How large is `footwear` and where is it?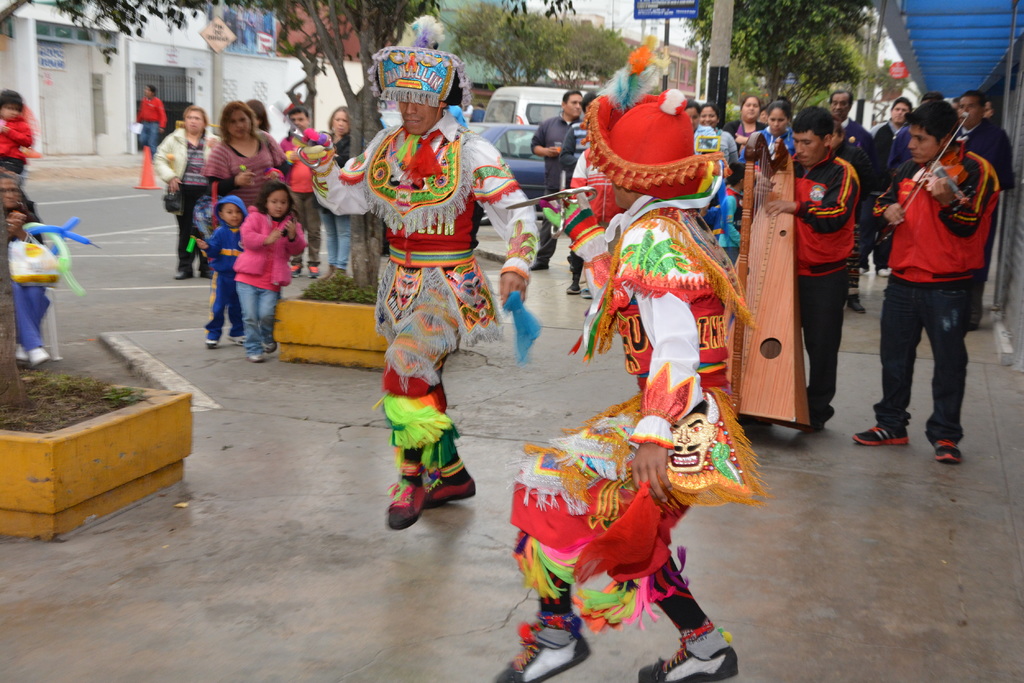
Bounding box: select_region(564, 287, 577, 294).
